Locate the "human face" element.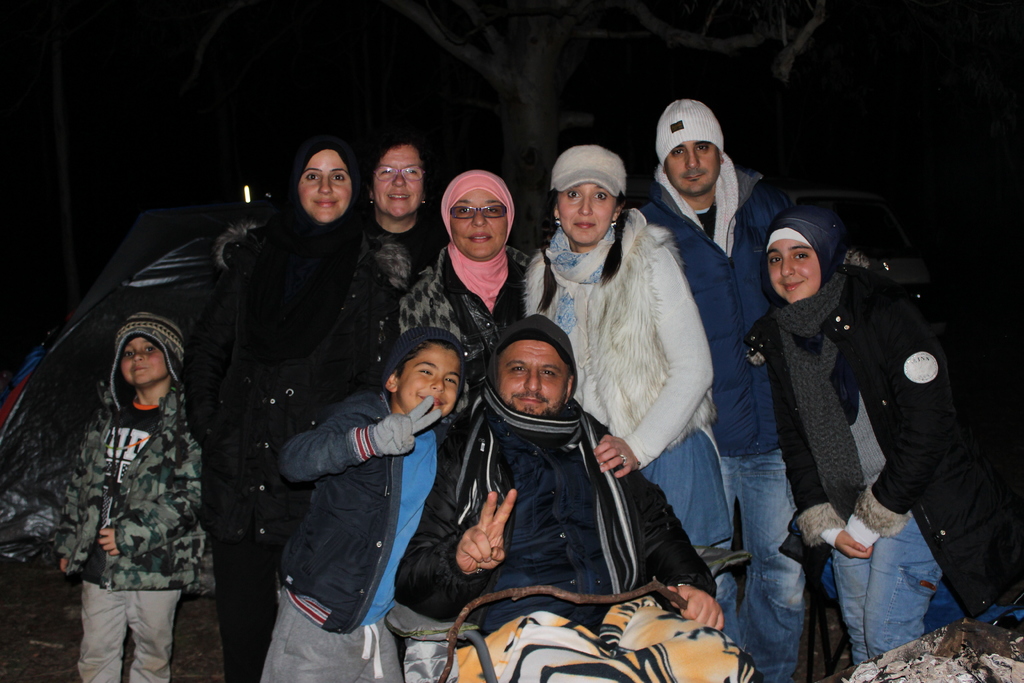
Element bbox: [396, 346, 463, 417].
